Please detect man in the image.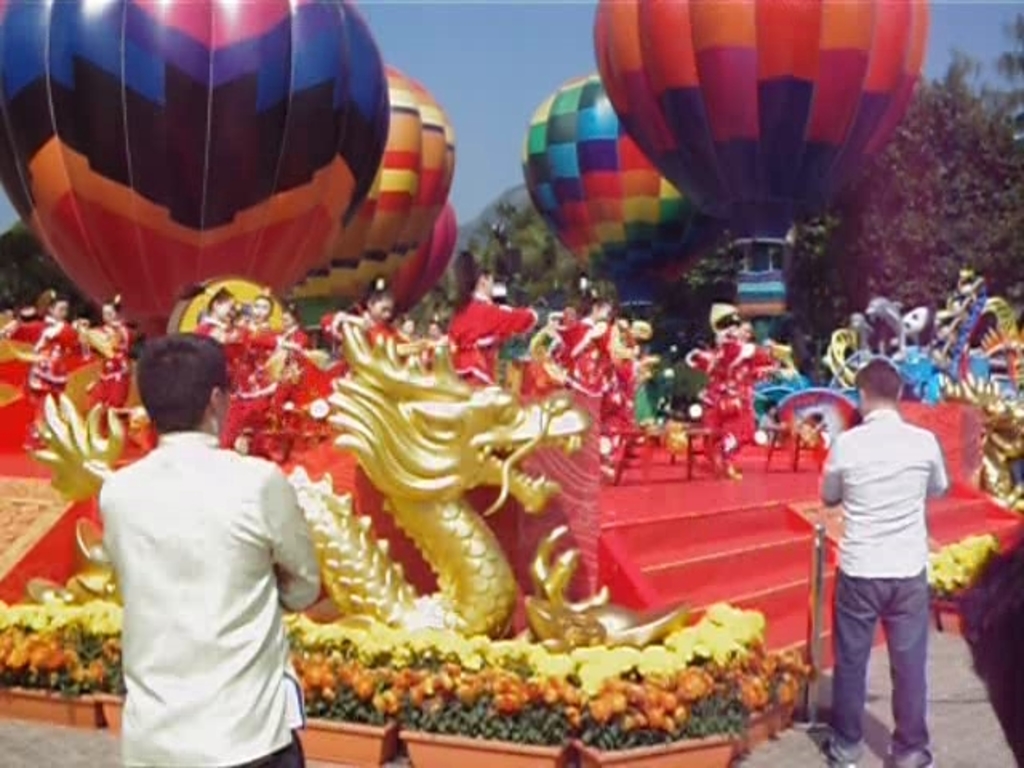
Rect(814, 354, 950, 766).
